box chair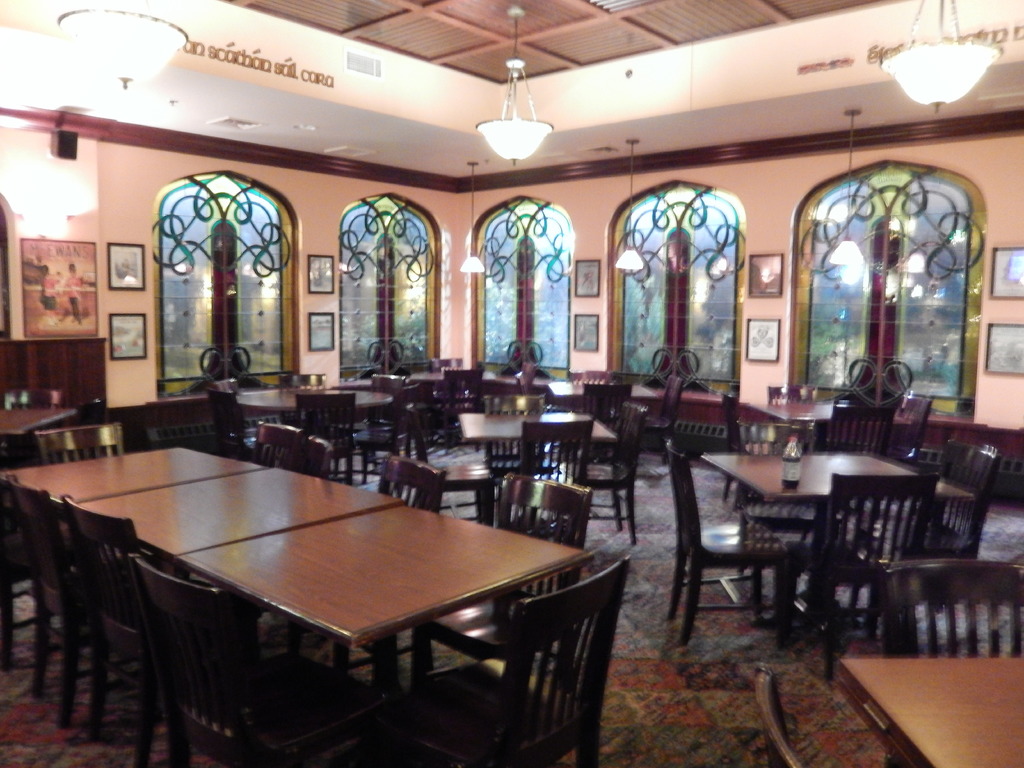
Rect(824, 400, 900, 477)
